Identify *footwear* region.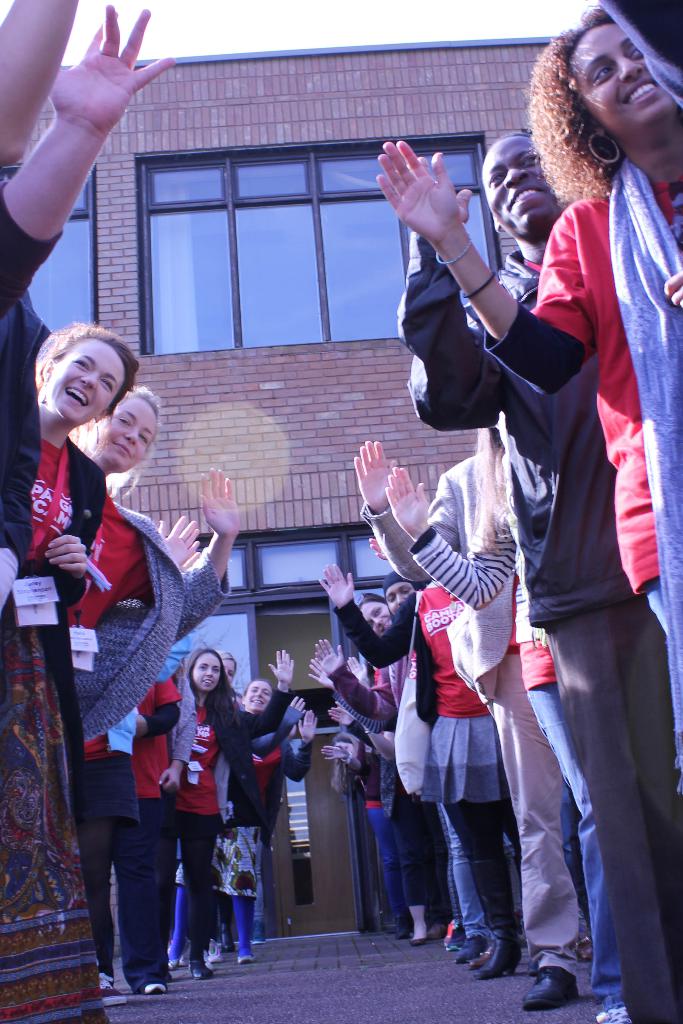
Region: <region>137, 979, 163, 996</region>.
